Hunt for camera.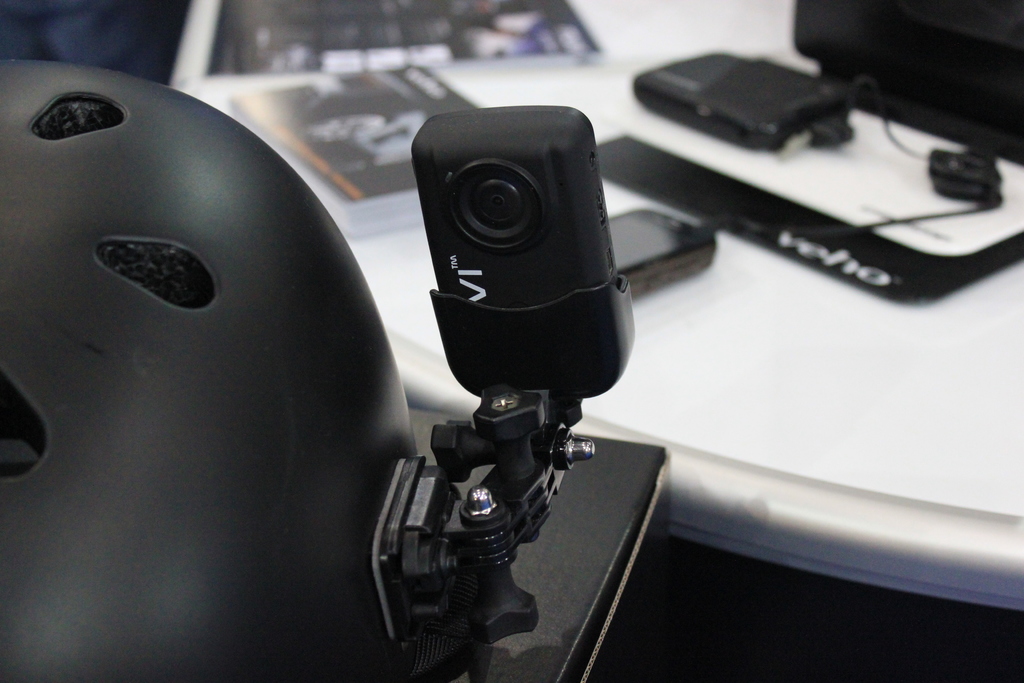
Hunted down at [x1=410, y1=105, x2=621, y2=311].
